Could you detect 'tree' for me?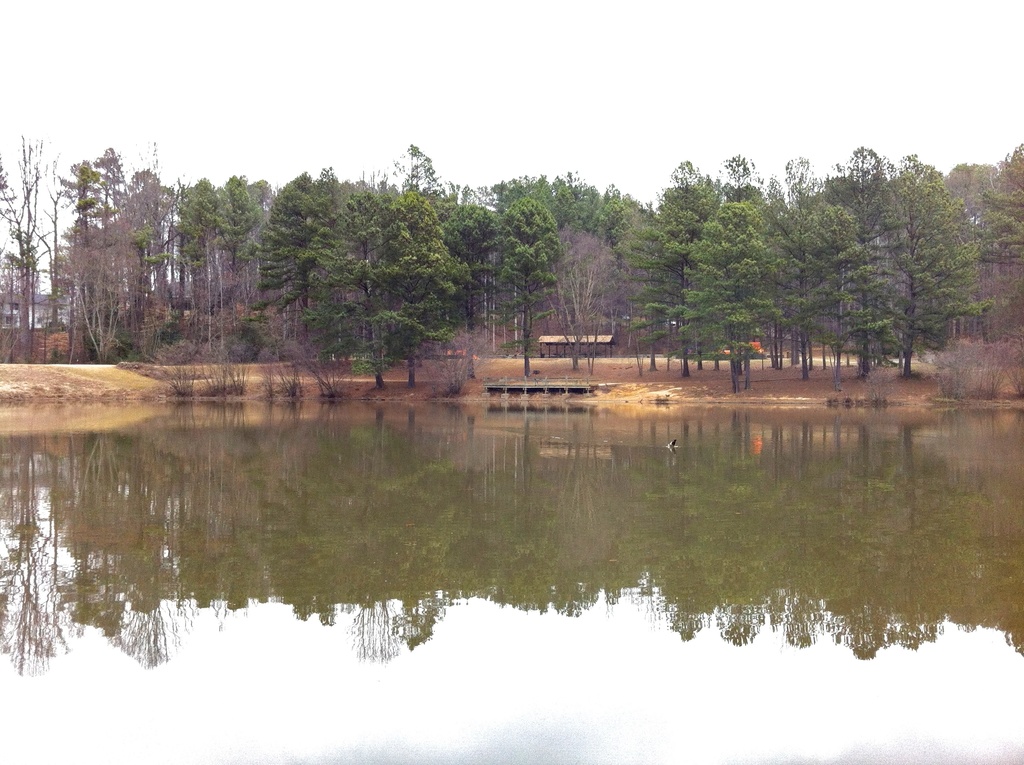
Detection result: rect(674, 203, 790, 394).
